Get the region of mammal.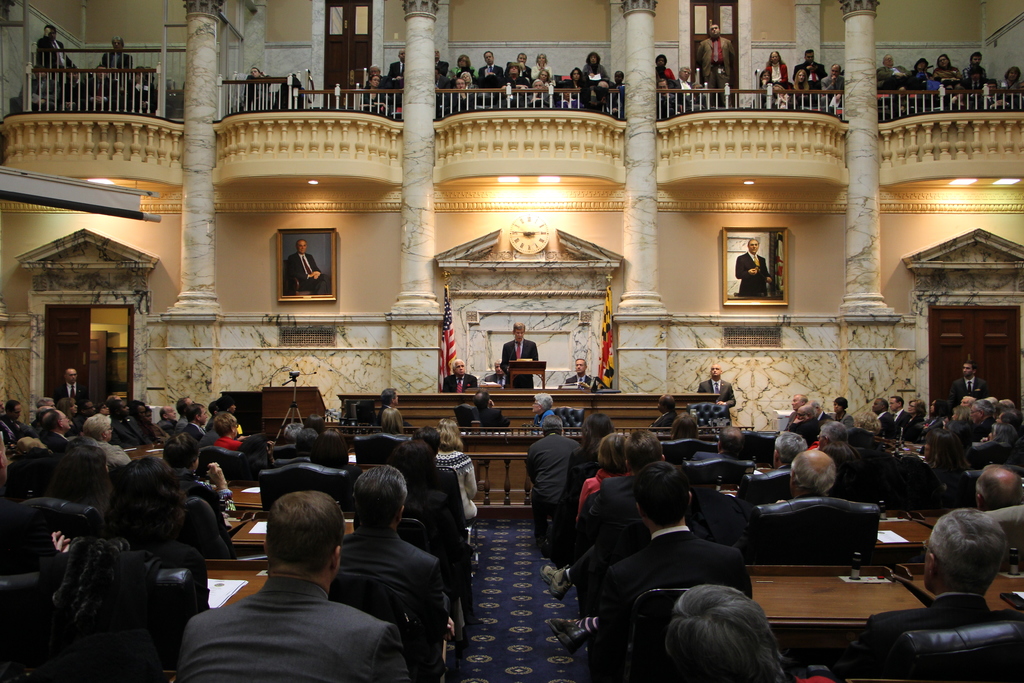
box(475, 390, 510, 425).
